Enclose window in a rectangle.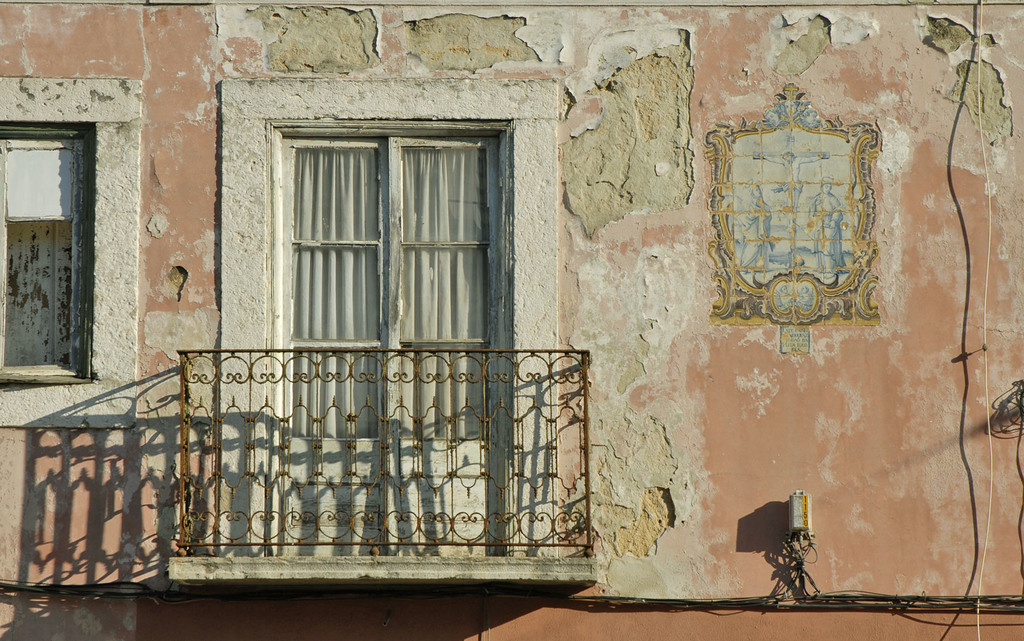
(left=0, top=84, right=145, bottom=434).
